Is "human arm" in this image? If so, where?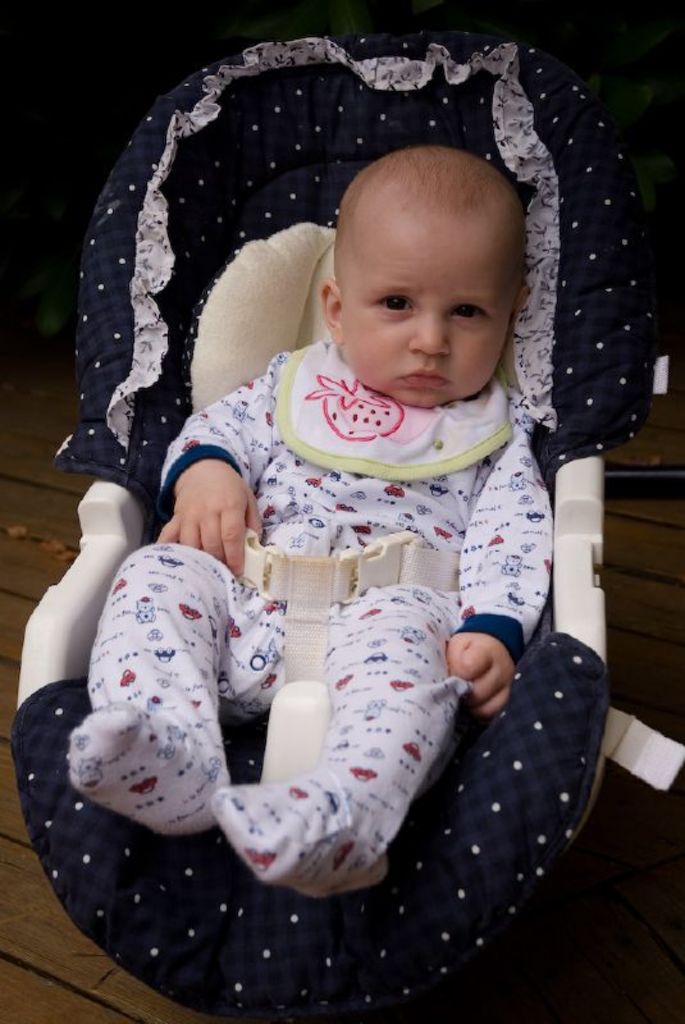
Yes, at (left=439, top=420, right=556, bottom=719).
